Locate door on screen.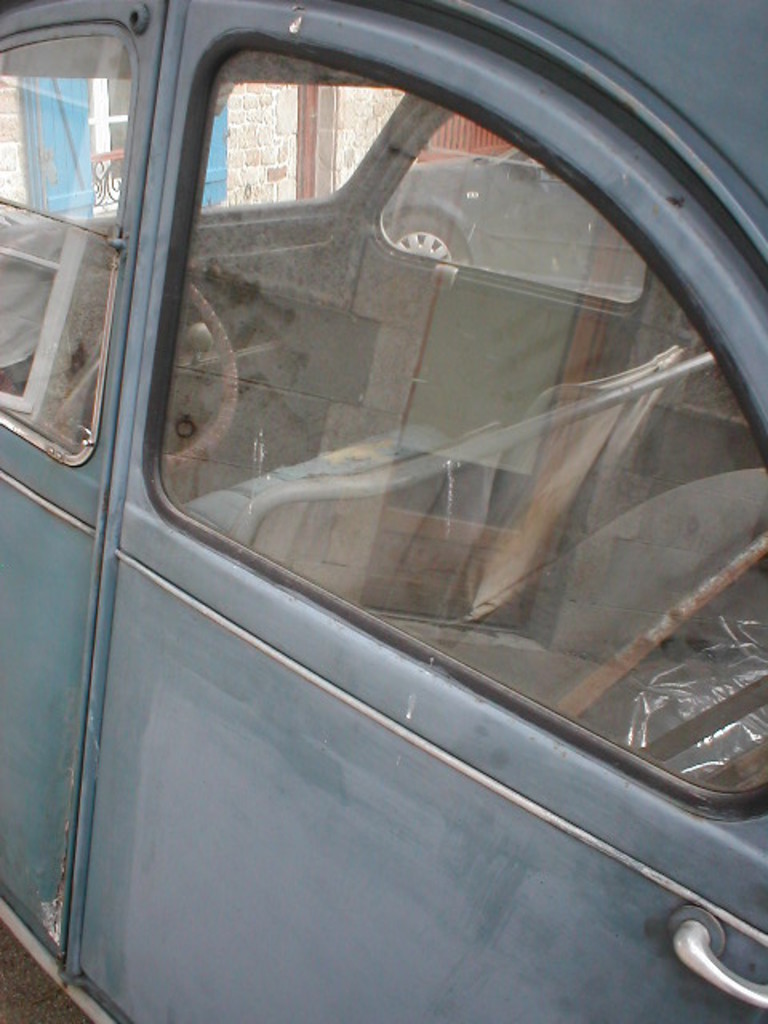
On screen at [64,0,766,1022].
